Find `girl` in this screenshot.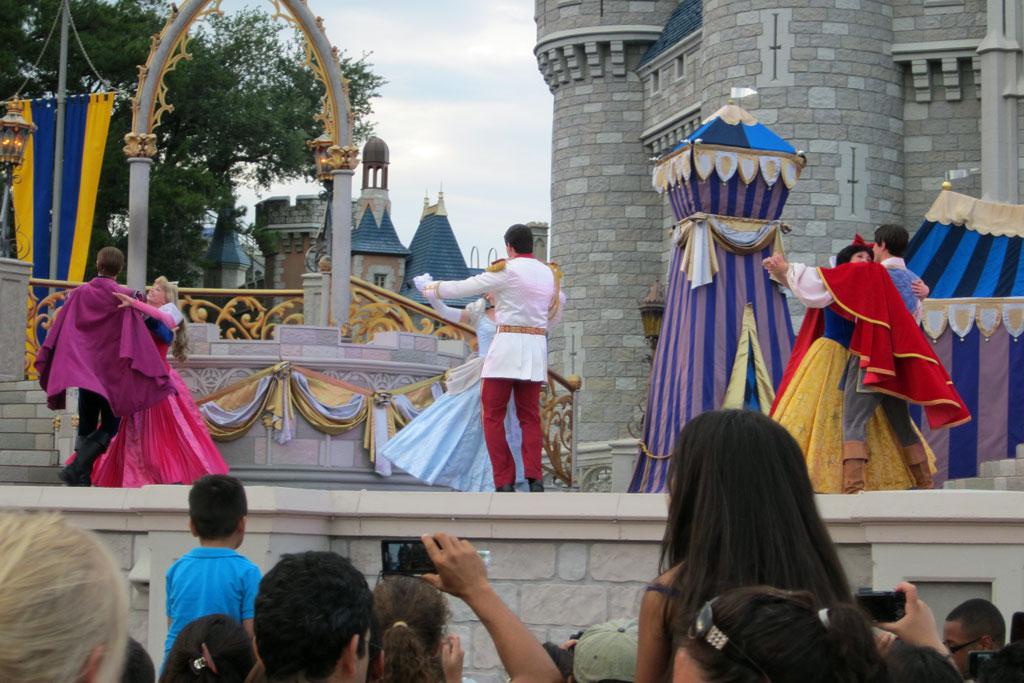
The bounding box for `girl` is box(631, 408, 852, 682).
